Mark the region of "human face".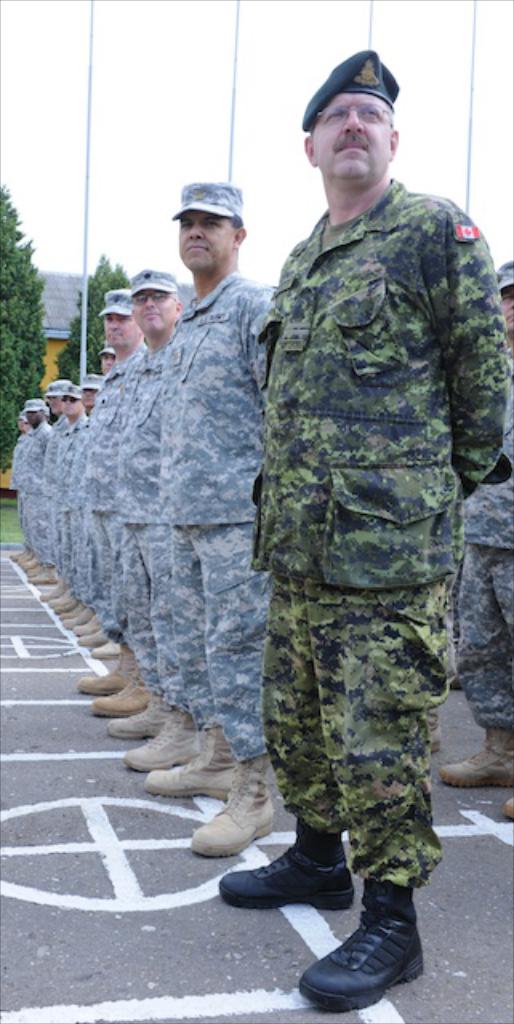
Region: rect(99, 357, 117, 373).
